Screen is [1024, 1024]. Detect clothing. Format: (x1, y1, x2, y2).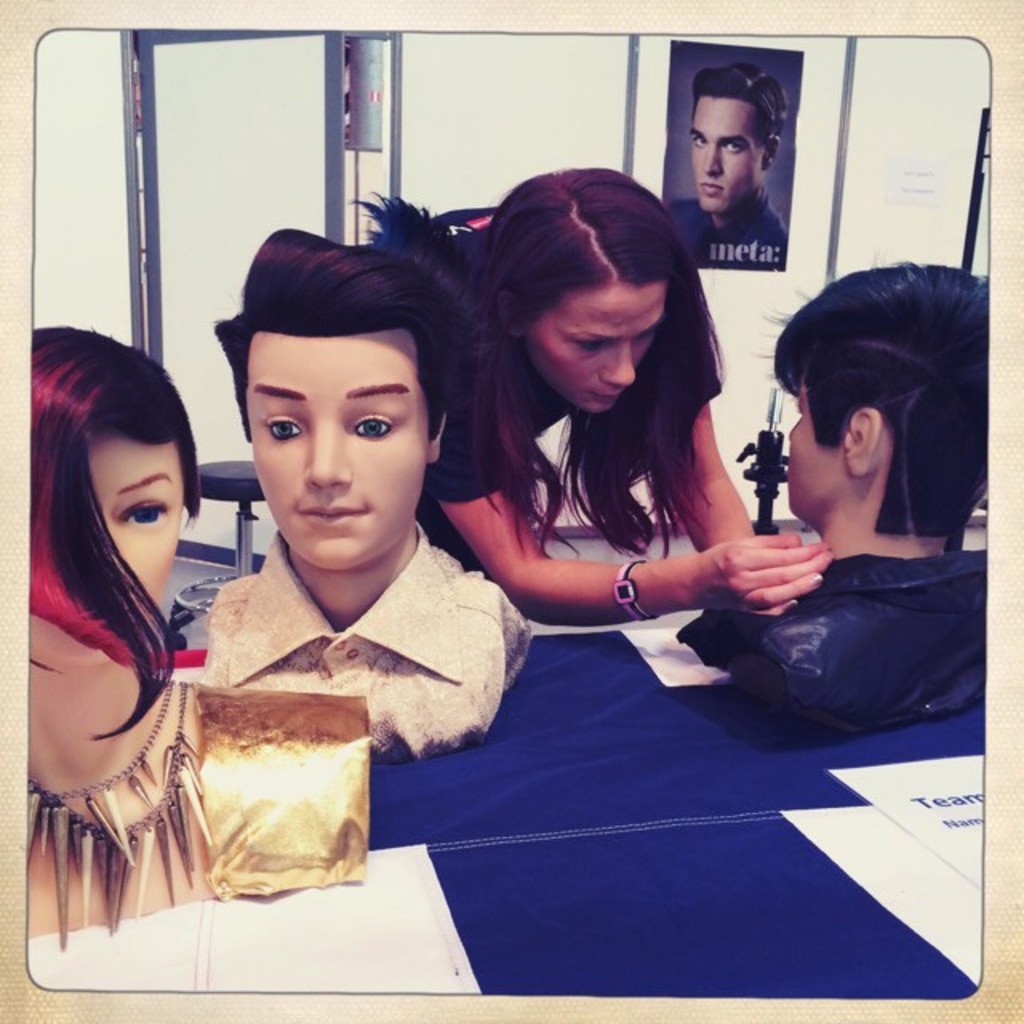
(672, 552, 989, 738).
